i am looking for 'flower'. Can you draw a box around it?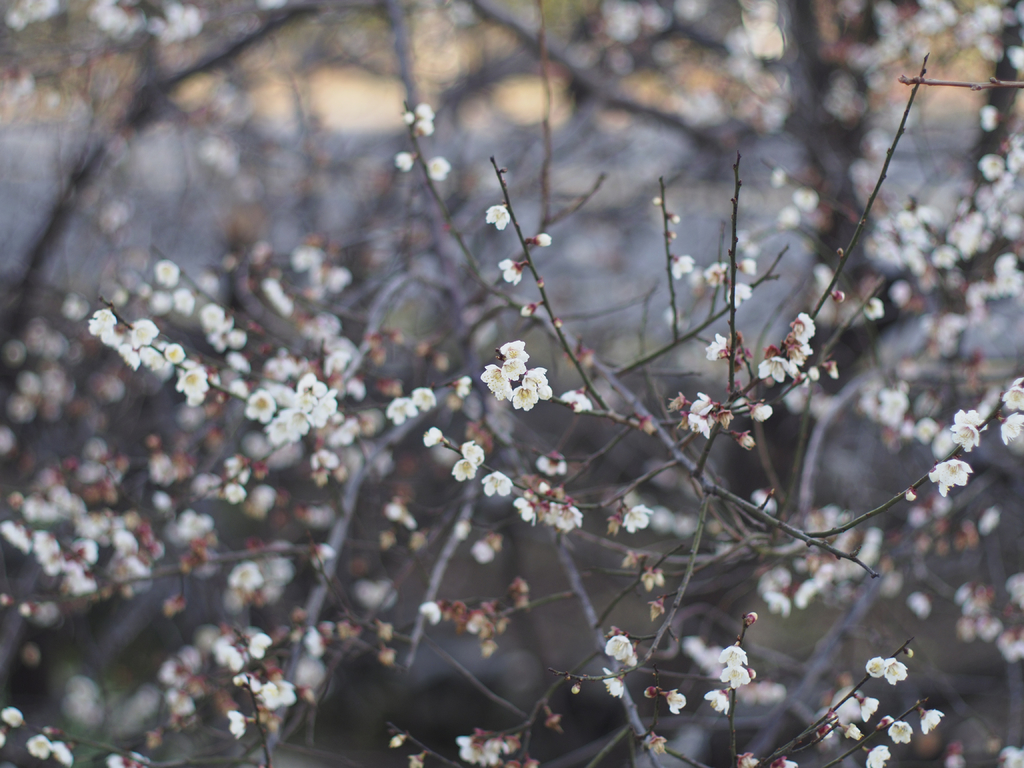
Sure, the bounding box is locate(479, 468, 510, 495).
